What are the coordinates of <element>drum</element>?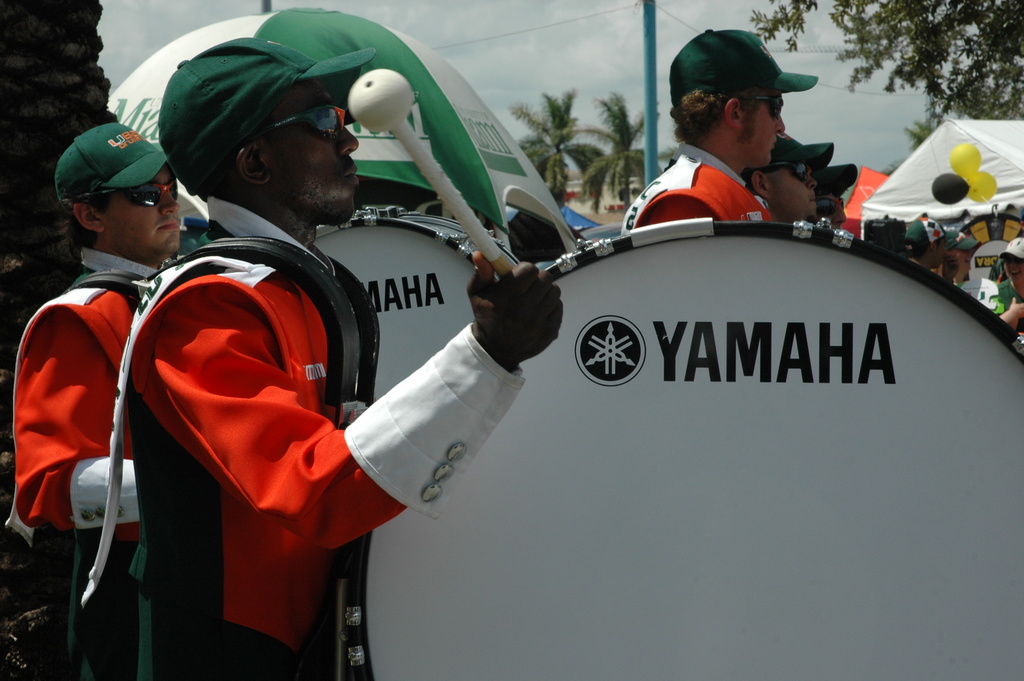
region(338, 216, 1023, 680).
